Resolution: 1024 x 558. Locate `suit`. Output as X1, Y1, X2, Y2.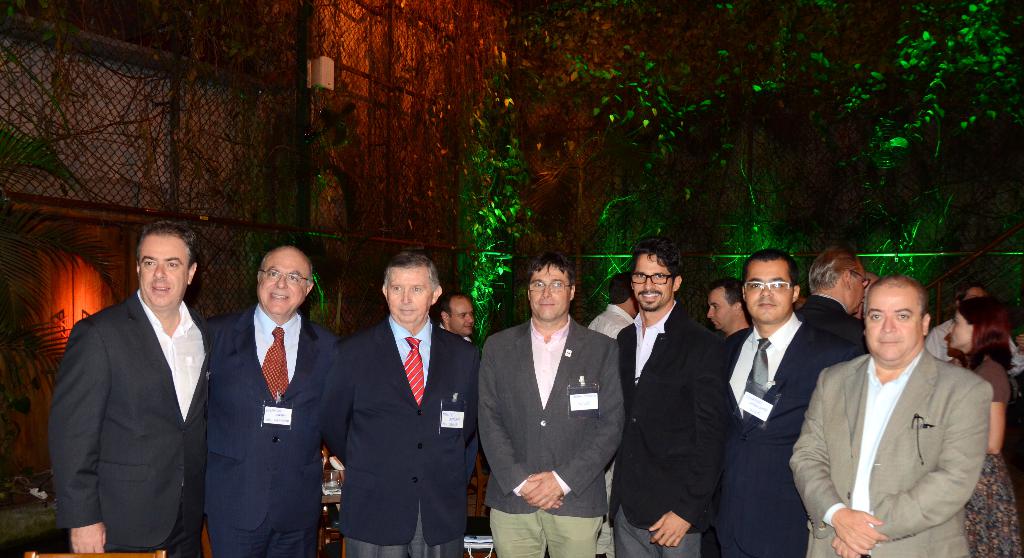
794, 299, 864, 345.
